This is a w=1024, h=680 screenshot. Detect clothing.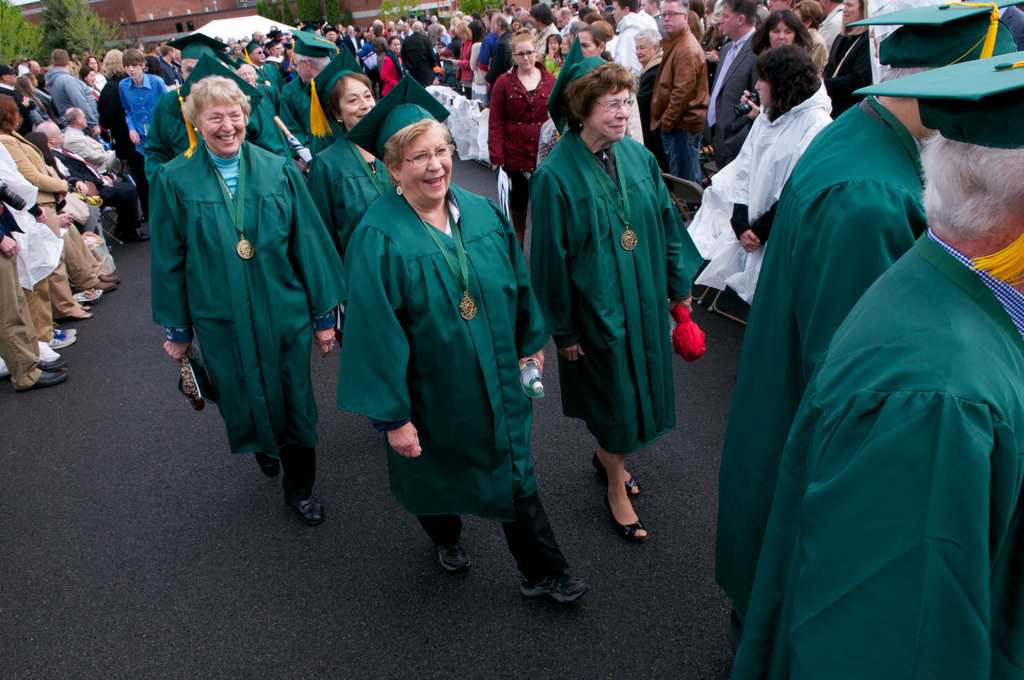
bbox=[281, 77, 333, 149].
